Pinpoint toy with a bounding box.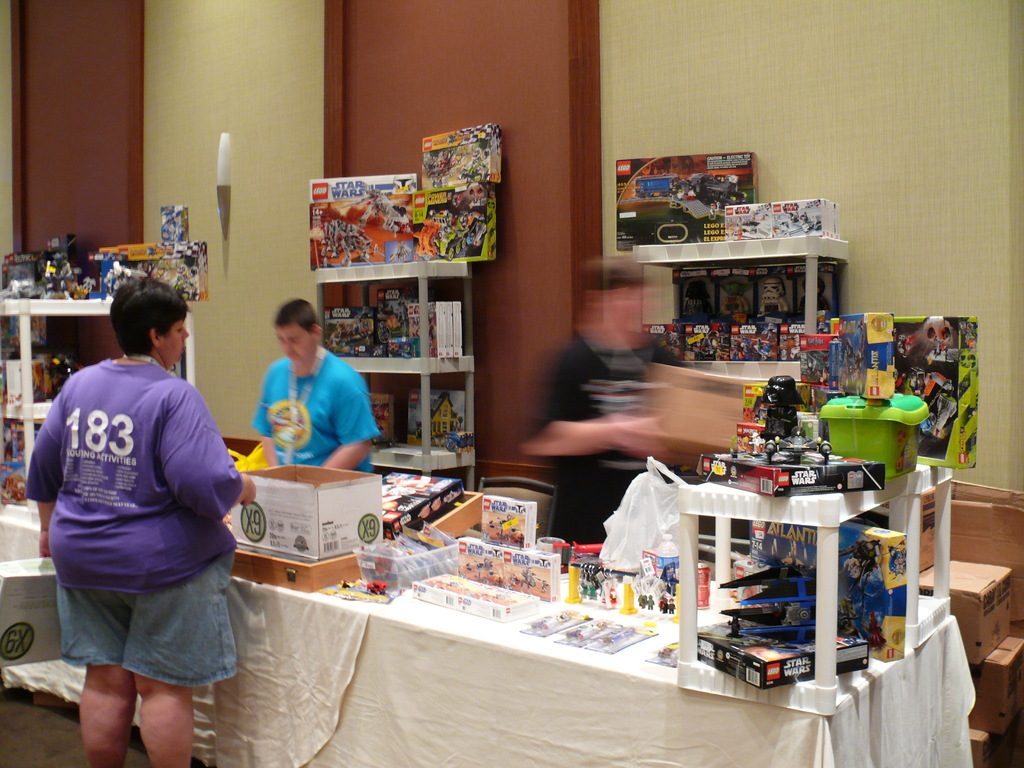
bbox=(735, 327, 773, 365).
